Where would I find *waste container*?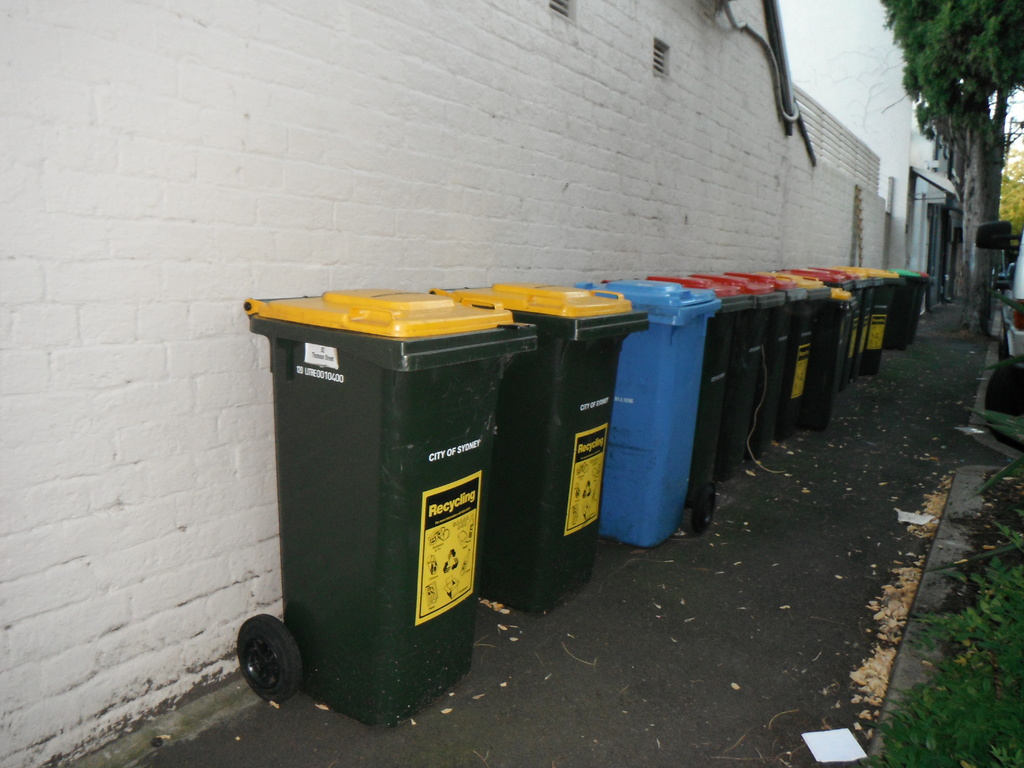
At (left=840, top=268, right=902, bottom=375).
